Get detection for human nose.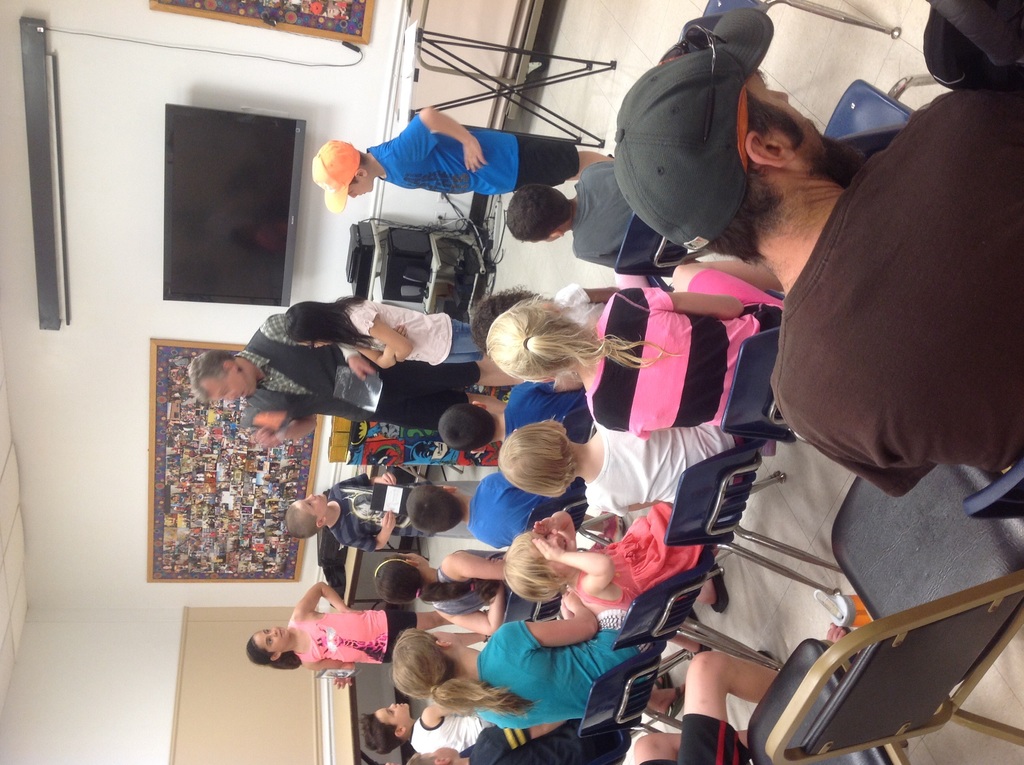
Detection: [224,394,233,401].
